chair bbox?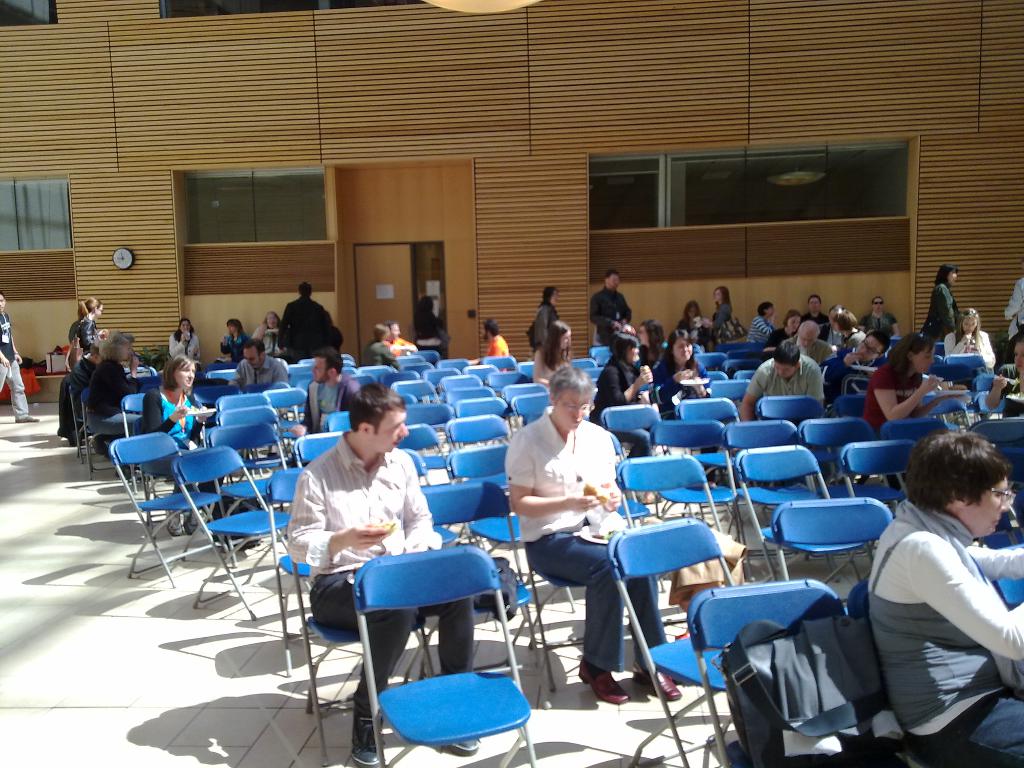
<region>173, 442, 301, 616</region>
